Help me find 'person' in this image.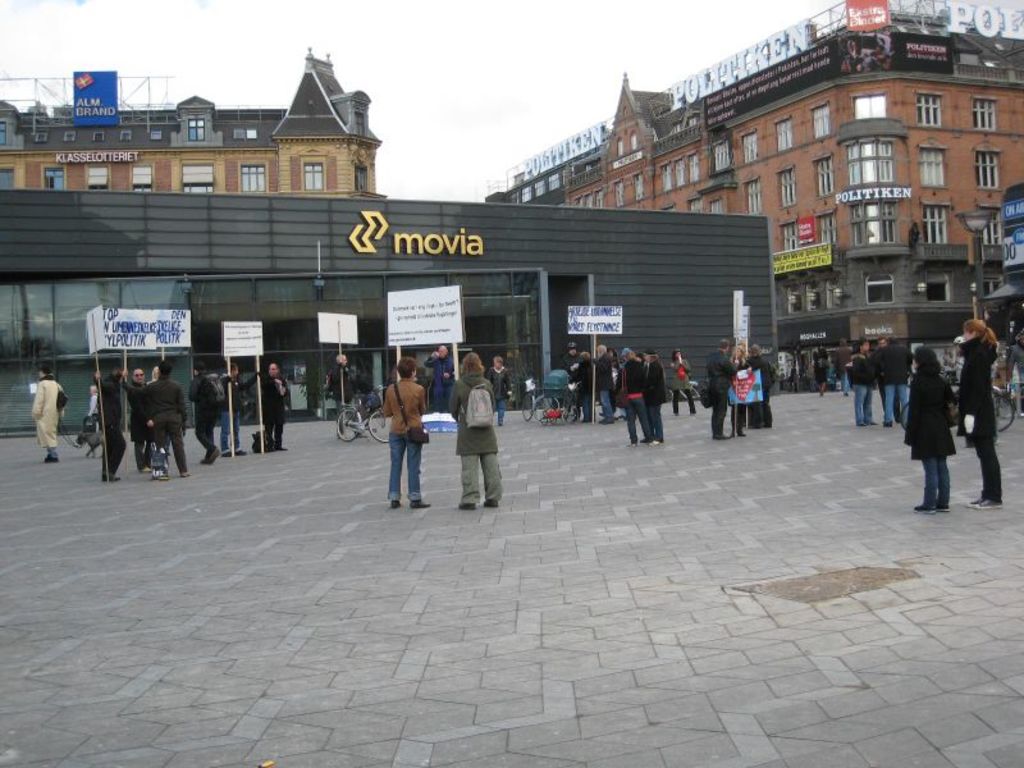
Found it: Rect(748, 348, 778, 431).
